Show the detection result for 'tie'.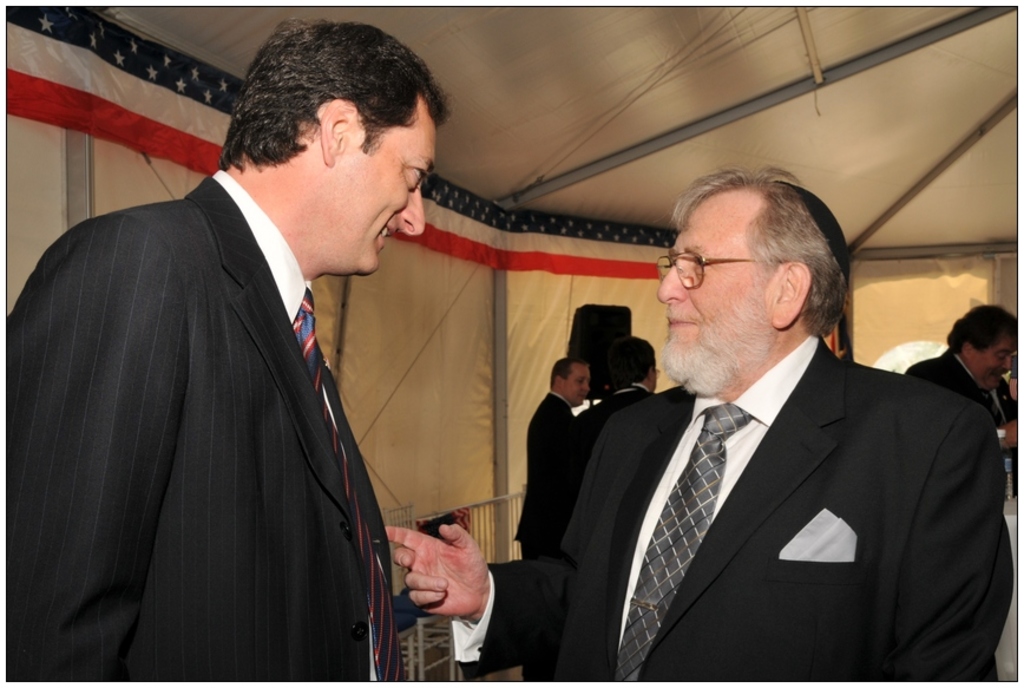
region(296, 282, 405, 687).
